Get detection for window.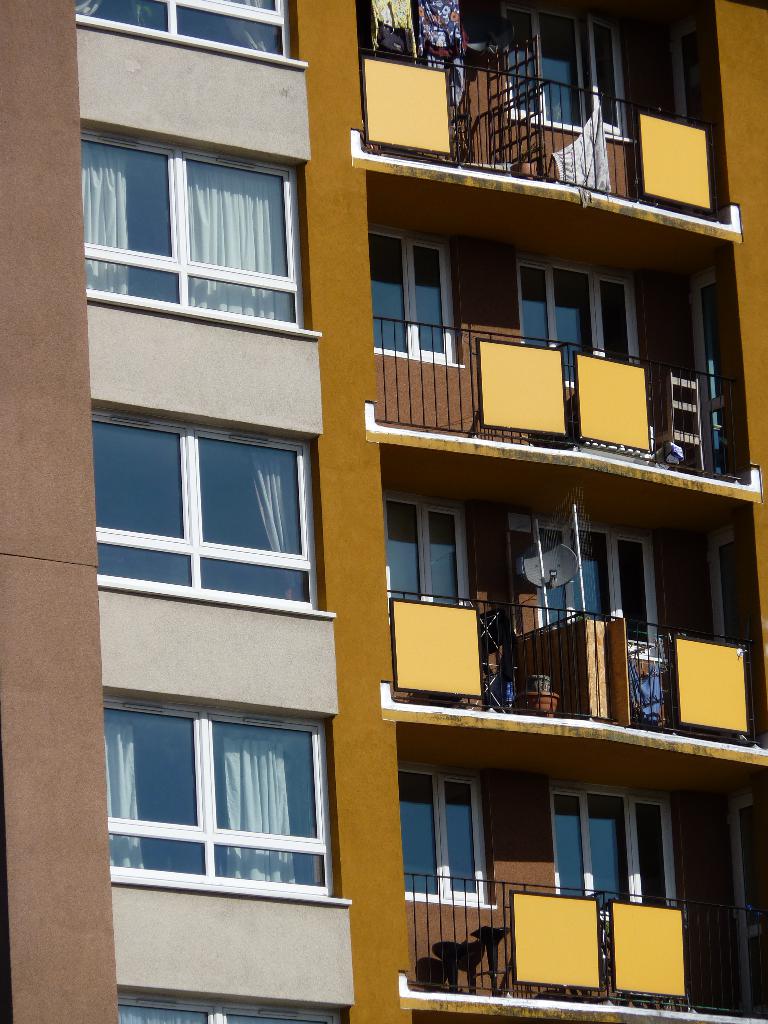
Detection: select_region(105, 687, 339, 899).
